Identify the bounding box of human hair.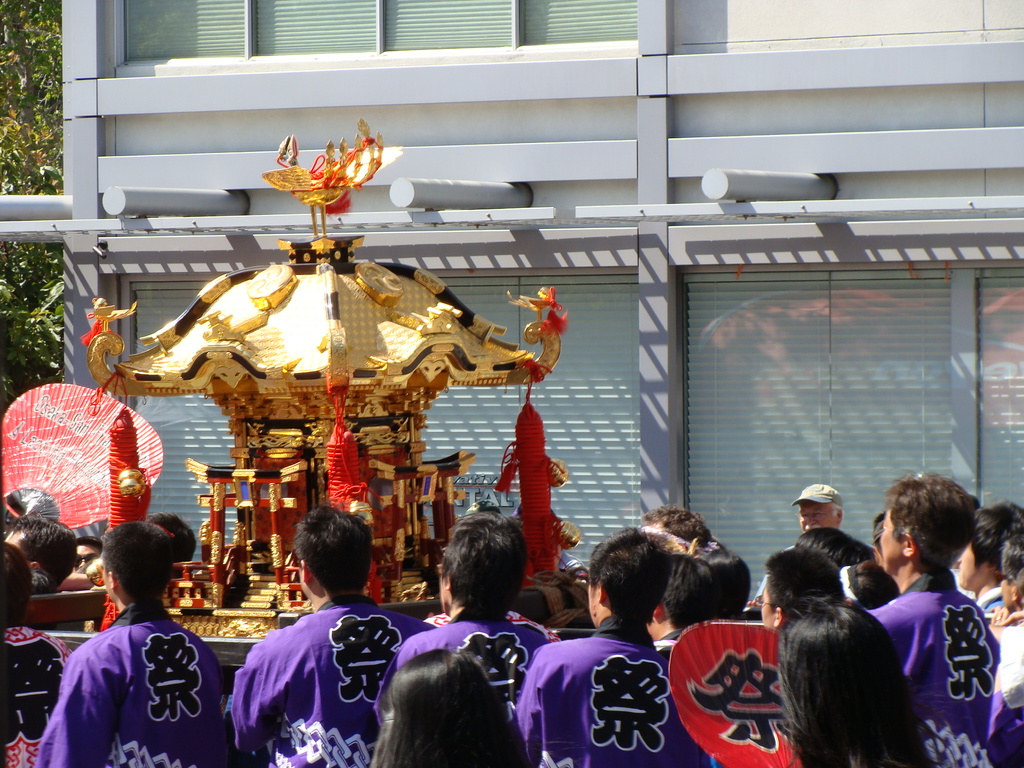
box(588, 524, 675, 627).
